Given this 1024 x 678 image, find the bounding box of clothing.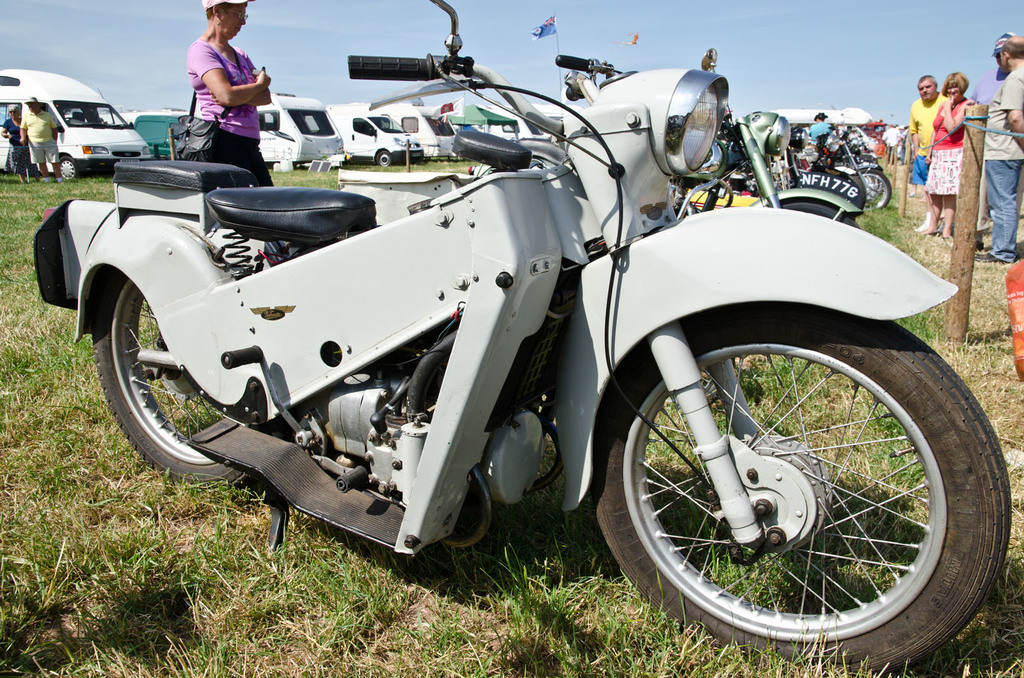
bbox=[922, 95, 972, 199].
